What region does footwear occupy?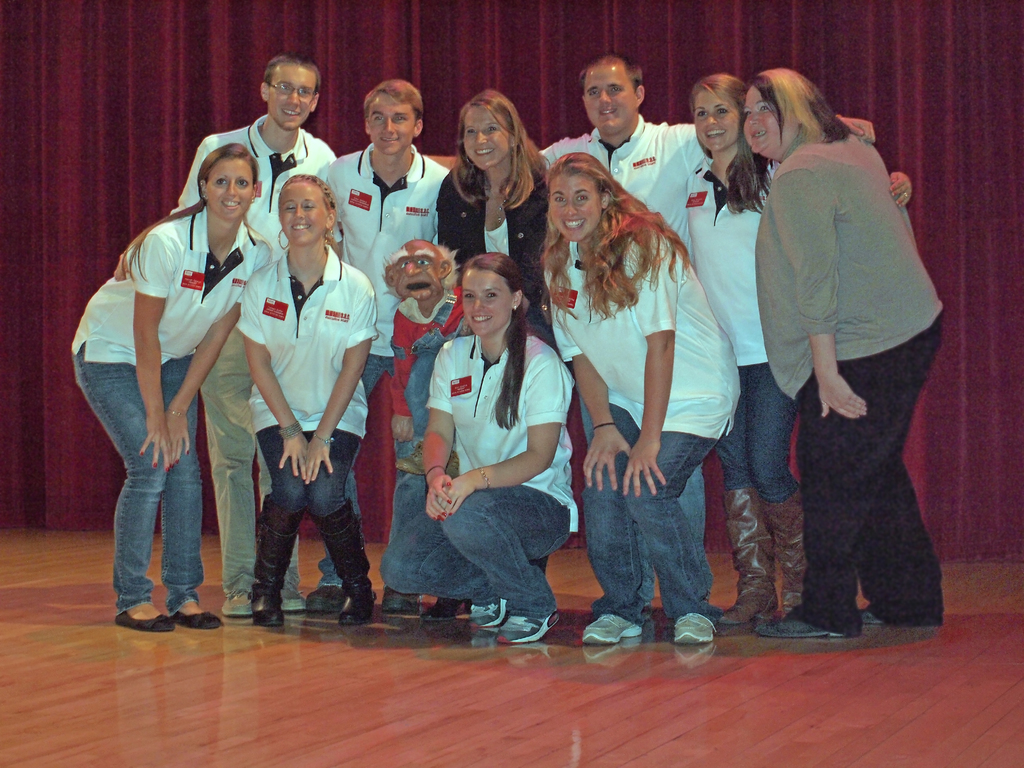
[left=378, top=590, right=425, bottom=615].
